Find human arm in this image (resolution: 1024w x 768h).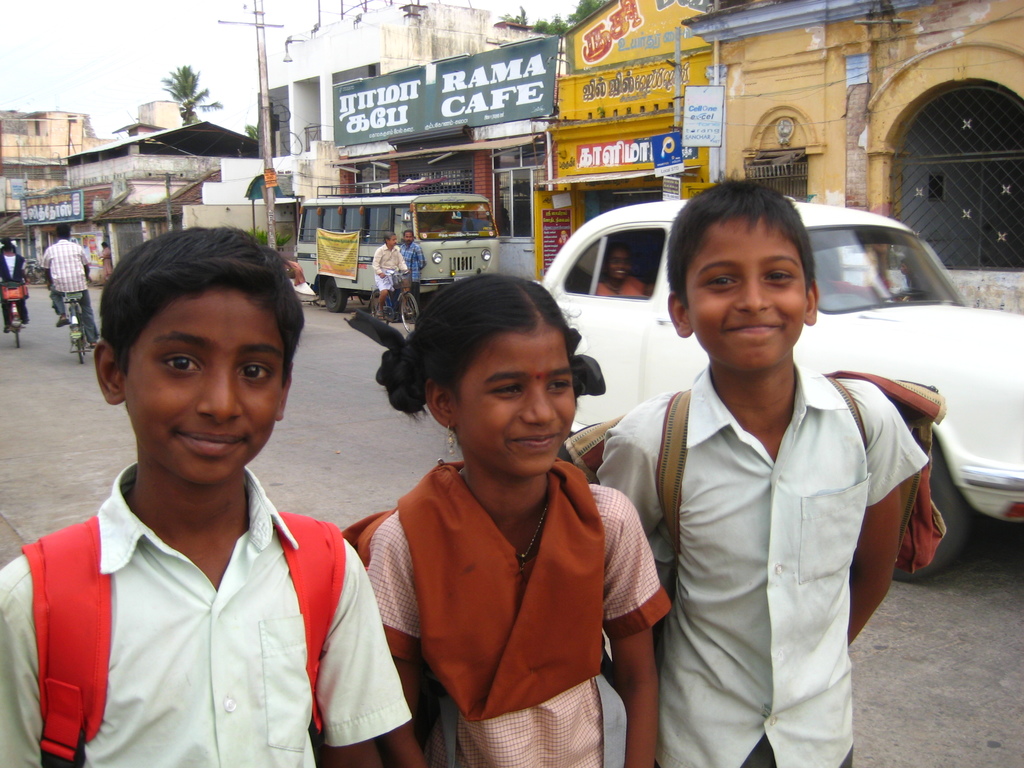
{"left": 599, "top": 468, "right": 673, "bottom": 767}.
